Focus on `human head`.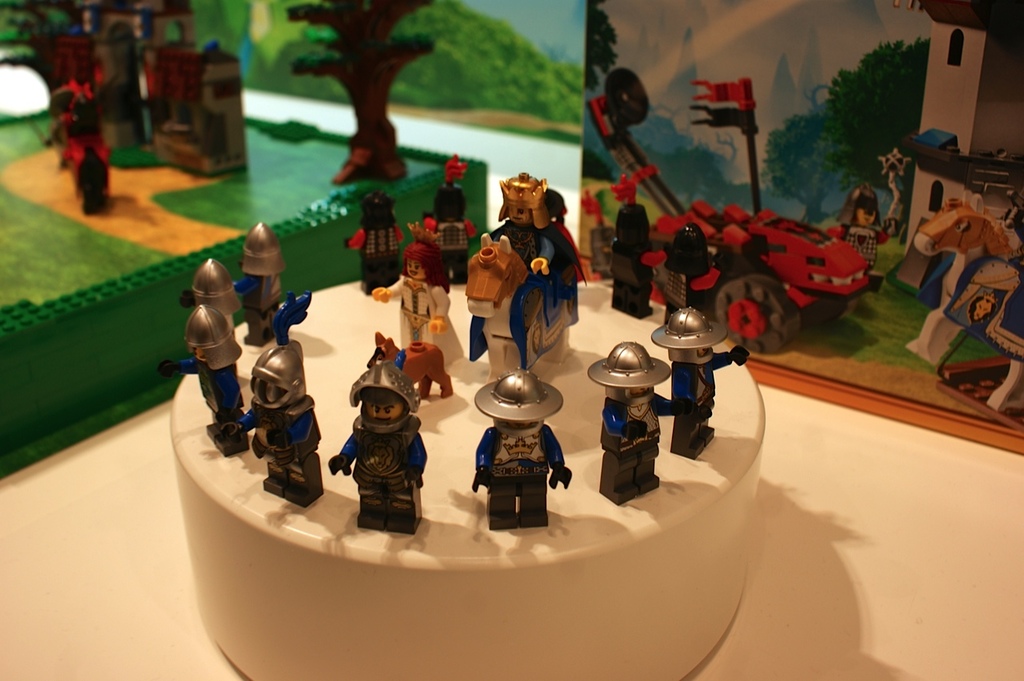
Focused at (x1=612, y1=202, x2=651, y2=249).
